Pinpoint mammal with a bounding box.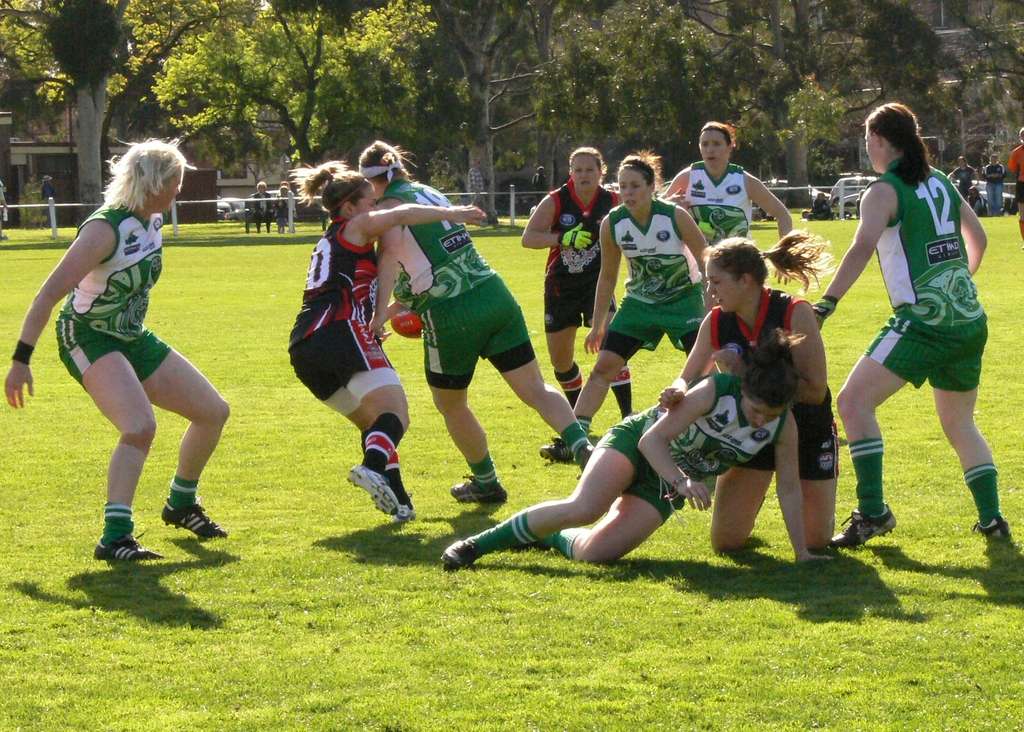
Rect(1, 135, 227, 563).
